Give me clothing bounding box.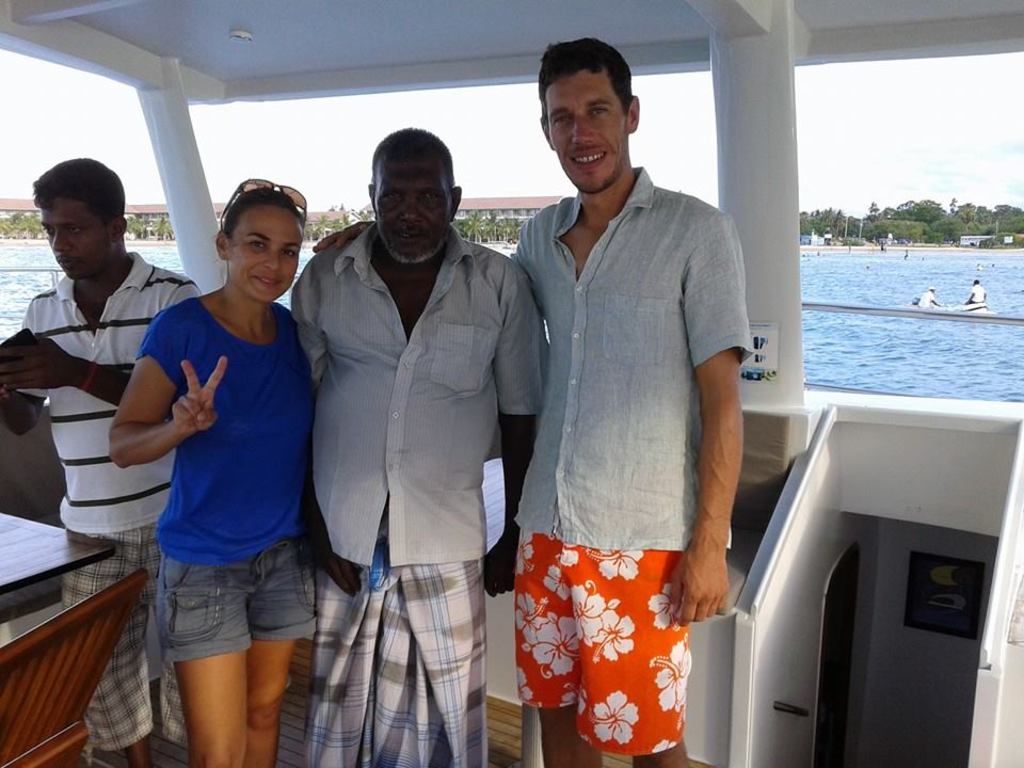
159/556/309/662.
